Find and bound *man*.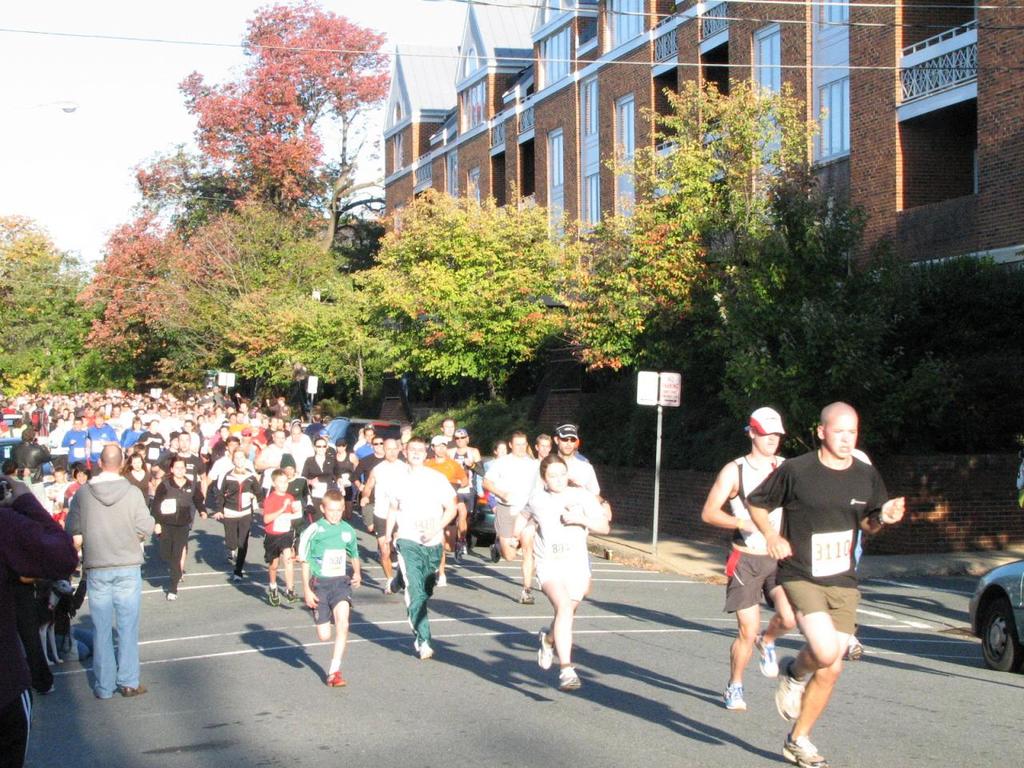
Bound: rect(366, 432, 426, 570).
